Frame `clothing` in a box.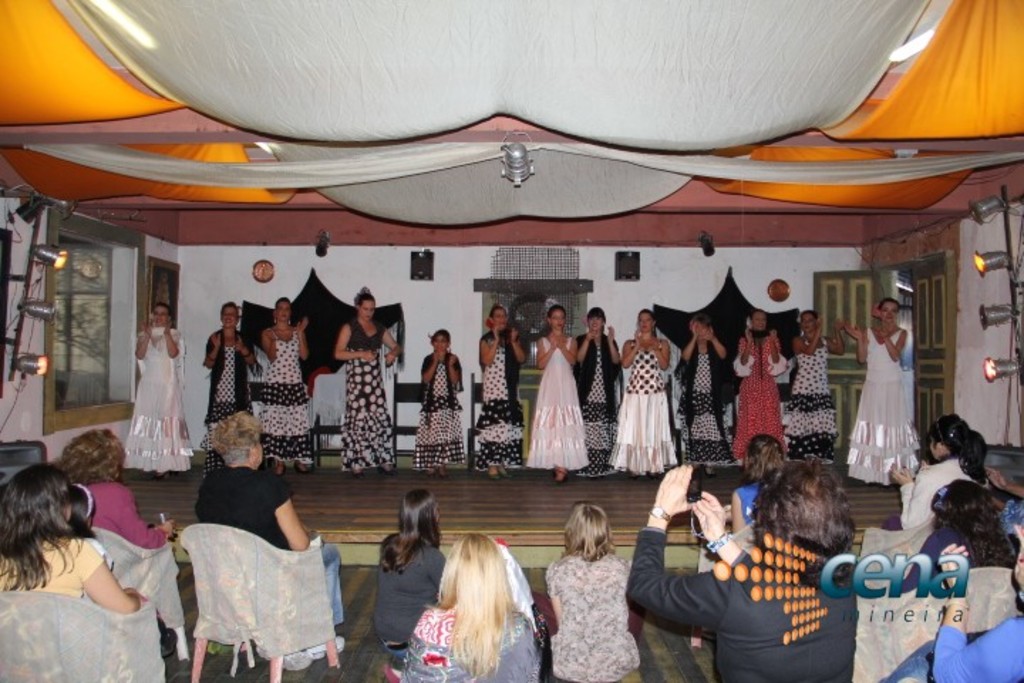
<region>623, 518, 866, 682</region>.
